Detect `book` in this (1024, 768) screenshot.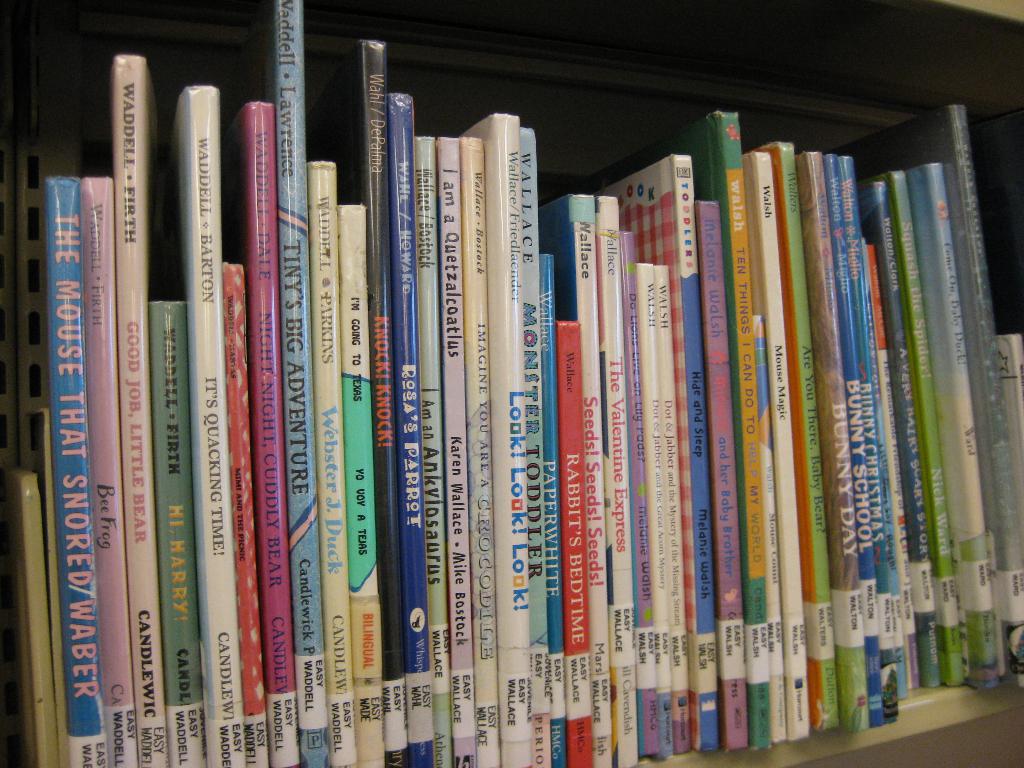
Detection: bbox(47, 175, 110, 767).
